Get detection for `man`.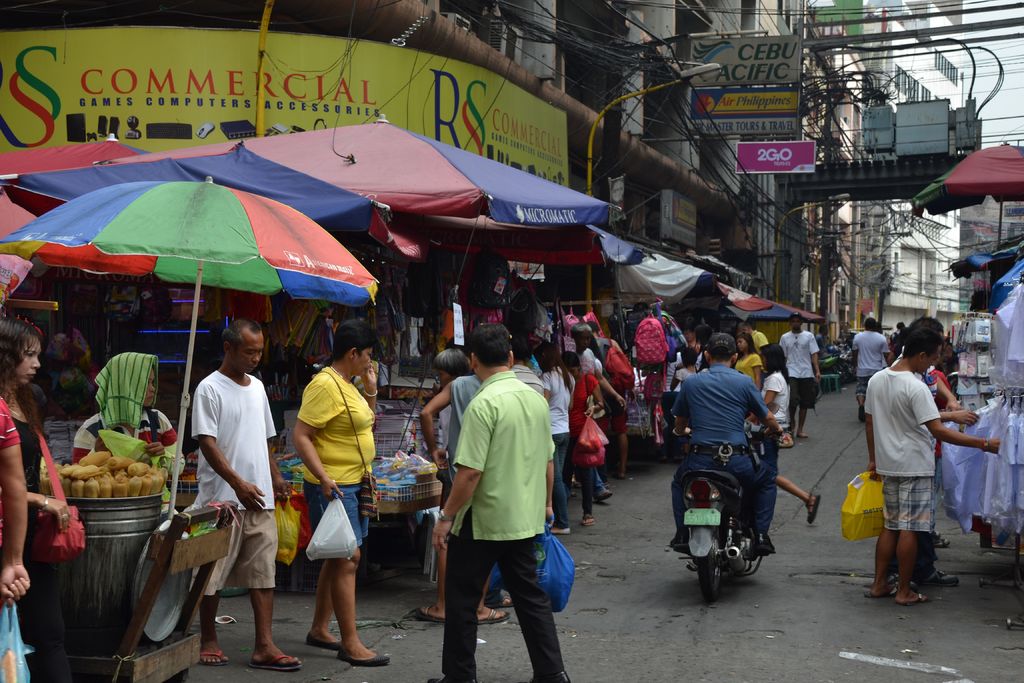
Detection: crop(585, 317, 637, 482).
